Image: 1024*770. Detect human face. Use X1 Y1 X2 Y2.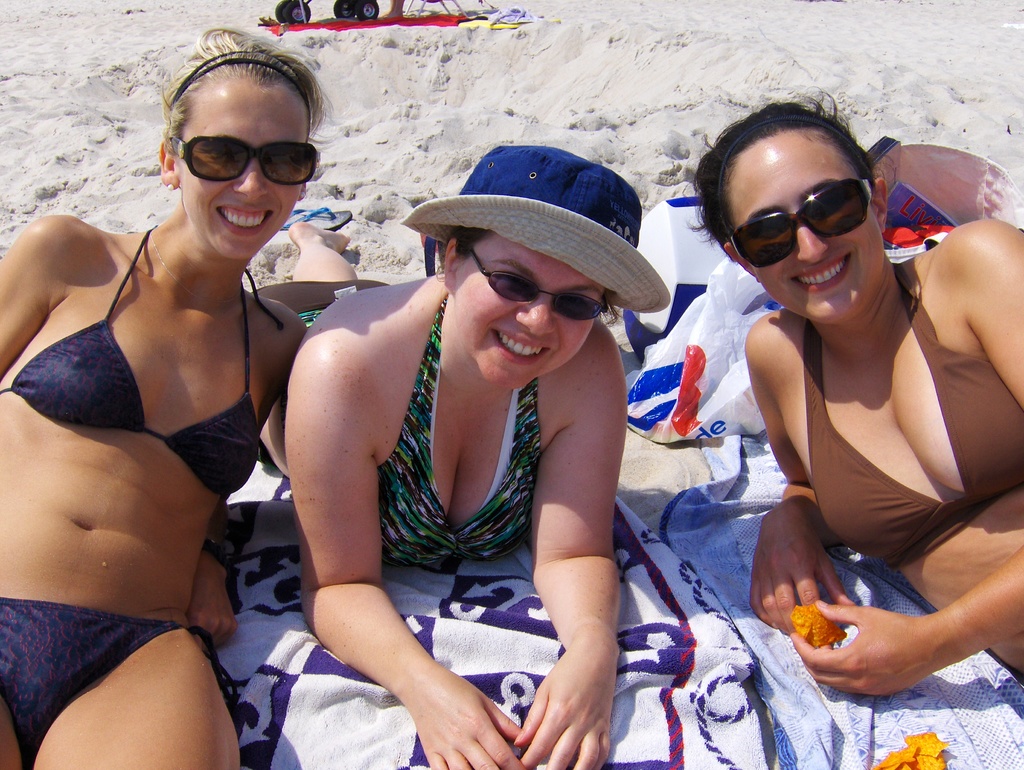
454 232 605 386.
